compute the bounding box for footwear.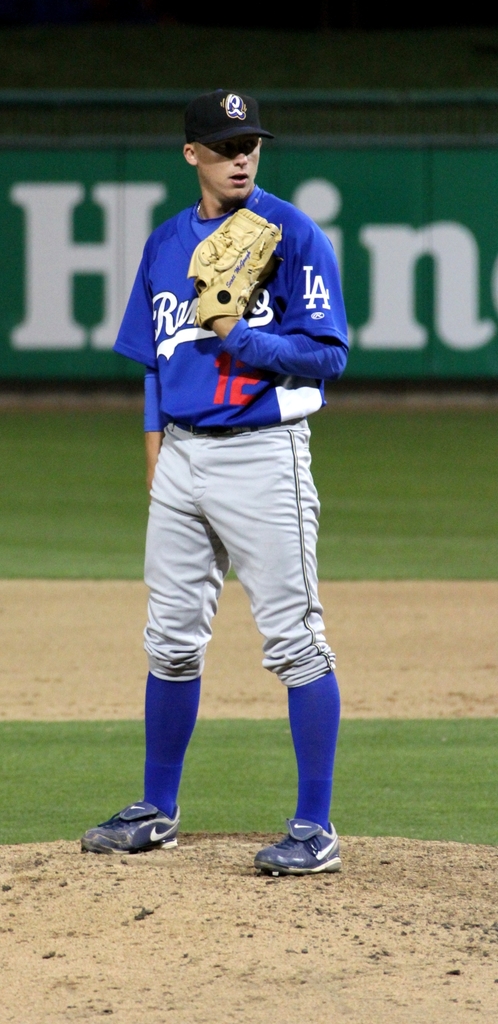
<bbox>252, 820, 346, 879</bbox>.
